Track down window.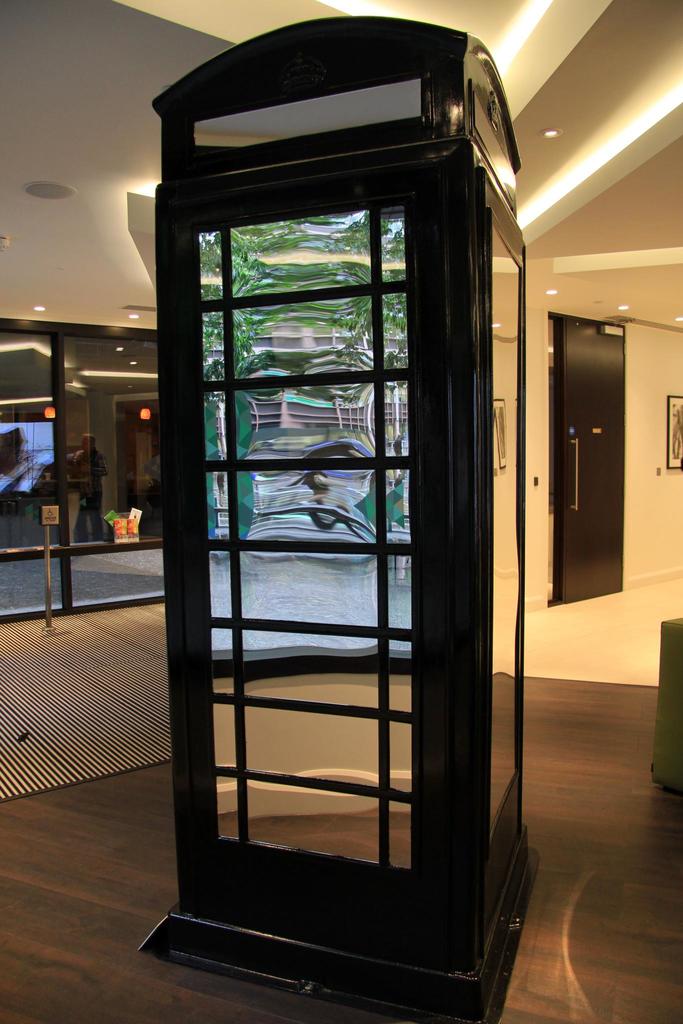
Tracked to [left=0, top=307, right=157, bottom=611].
